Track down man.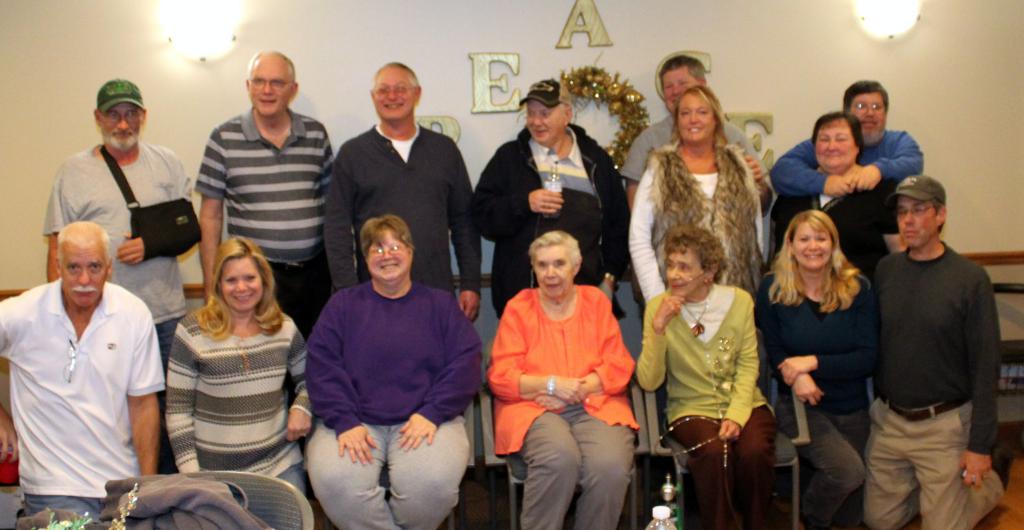
Tracked to 40 76 202 335.
